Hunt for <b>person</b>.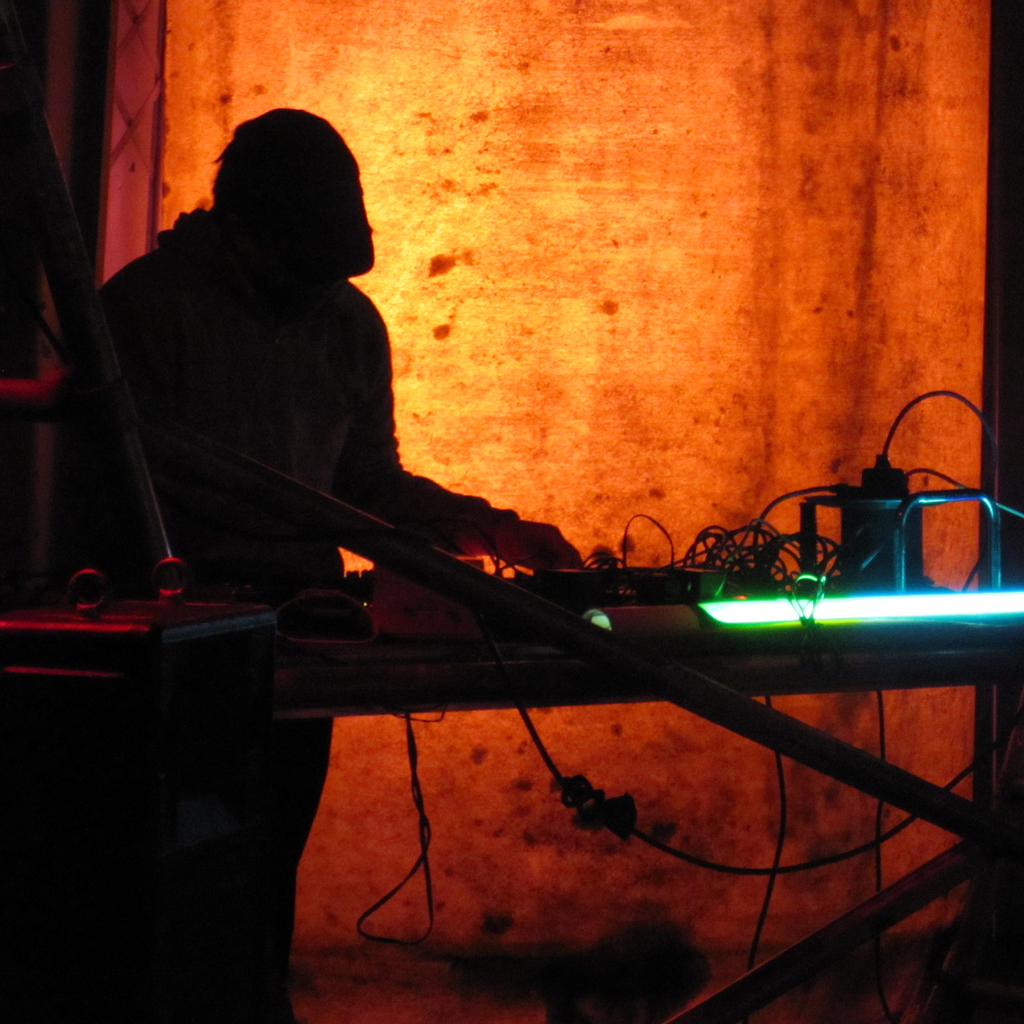
Hunted down at 40 102 588 1023.
